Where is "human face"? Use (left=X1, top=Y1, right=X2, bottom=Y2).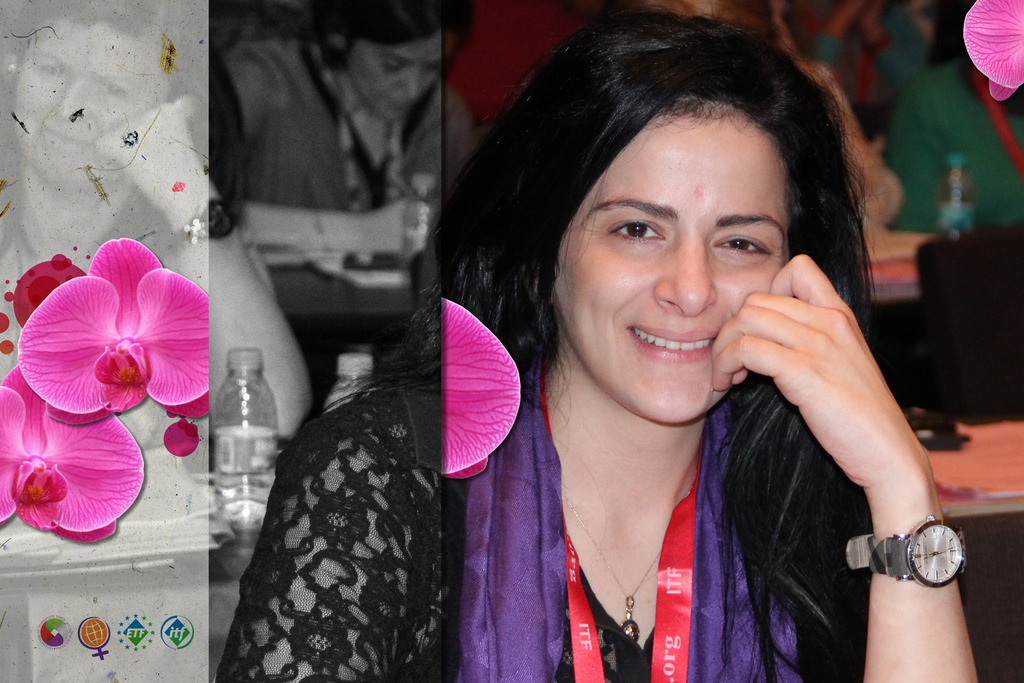
(left=13, top=25, right=164, bottom=188).
